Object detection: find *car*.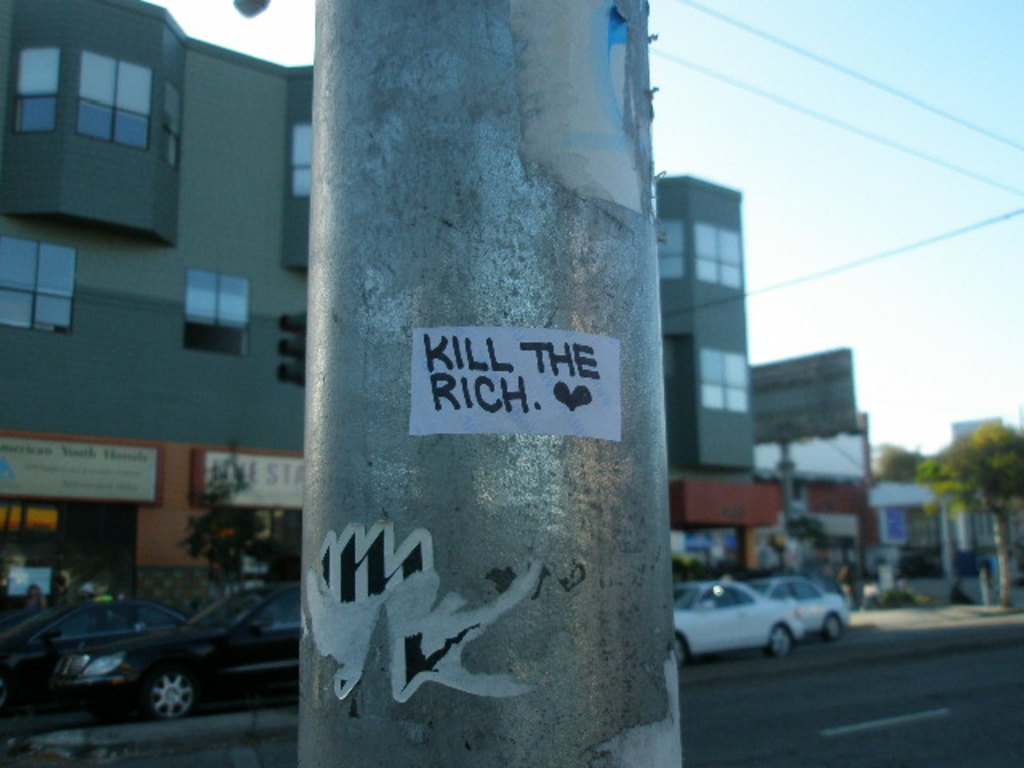
region(674, 576, 811, 670).
